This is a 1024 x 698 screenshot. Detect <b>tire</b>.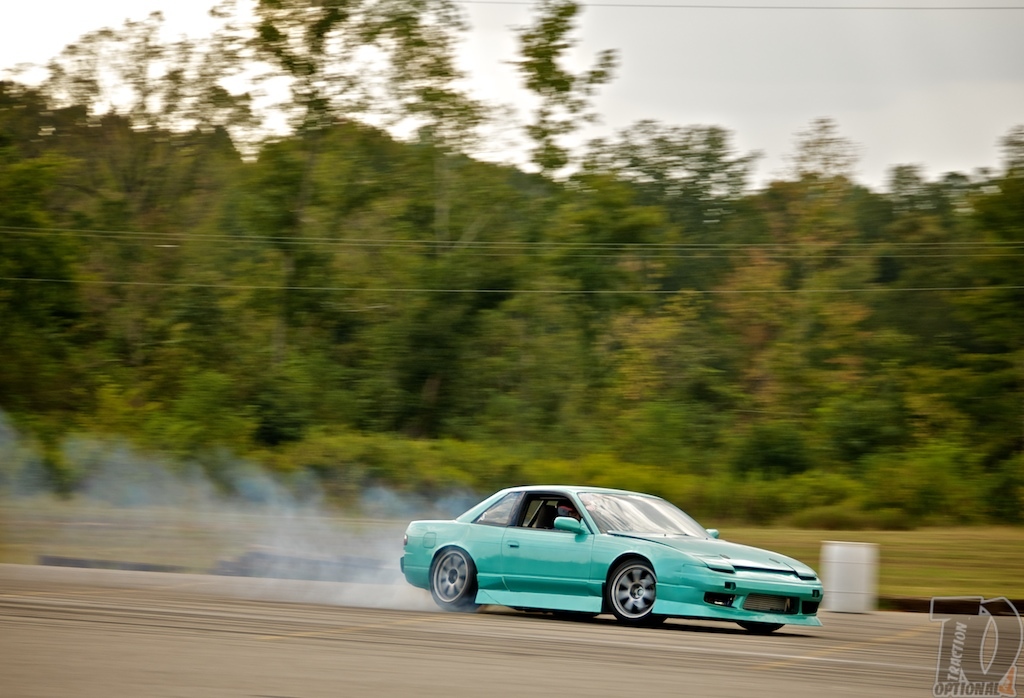
bbox=[426, 551, 484, 605].
